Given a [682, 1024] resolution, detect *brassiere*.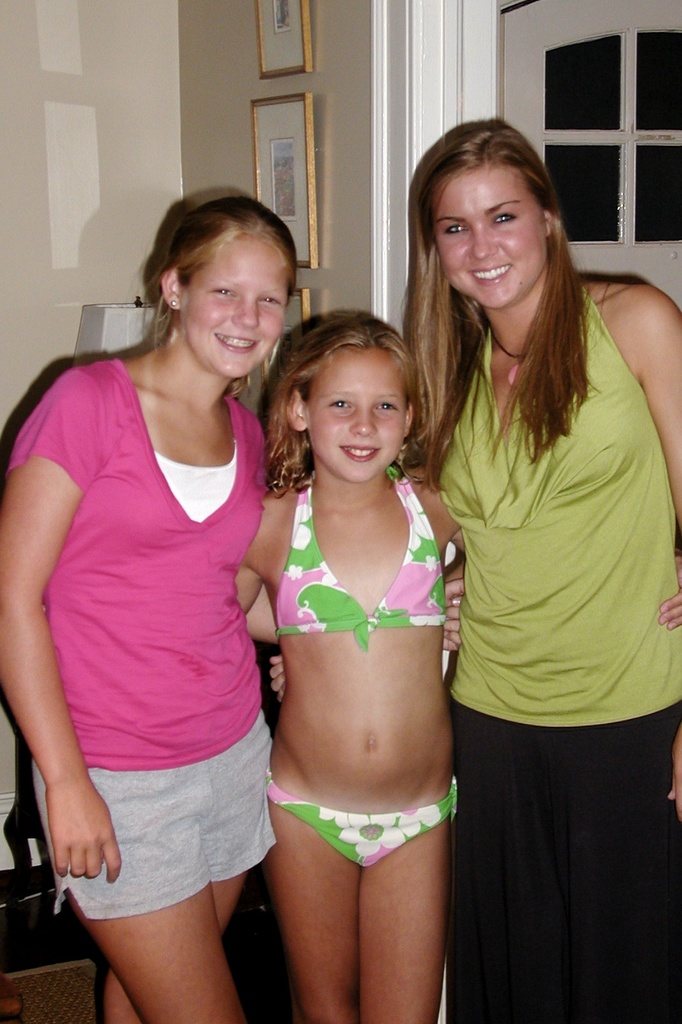
279 473 442 666.
